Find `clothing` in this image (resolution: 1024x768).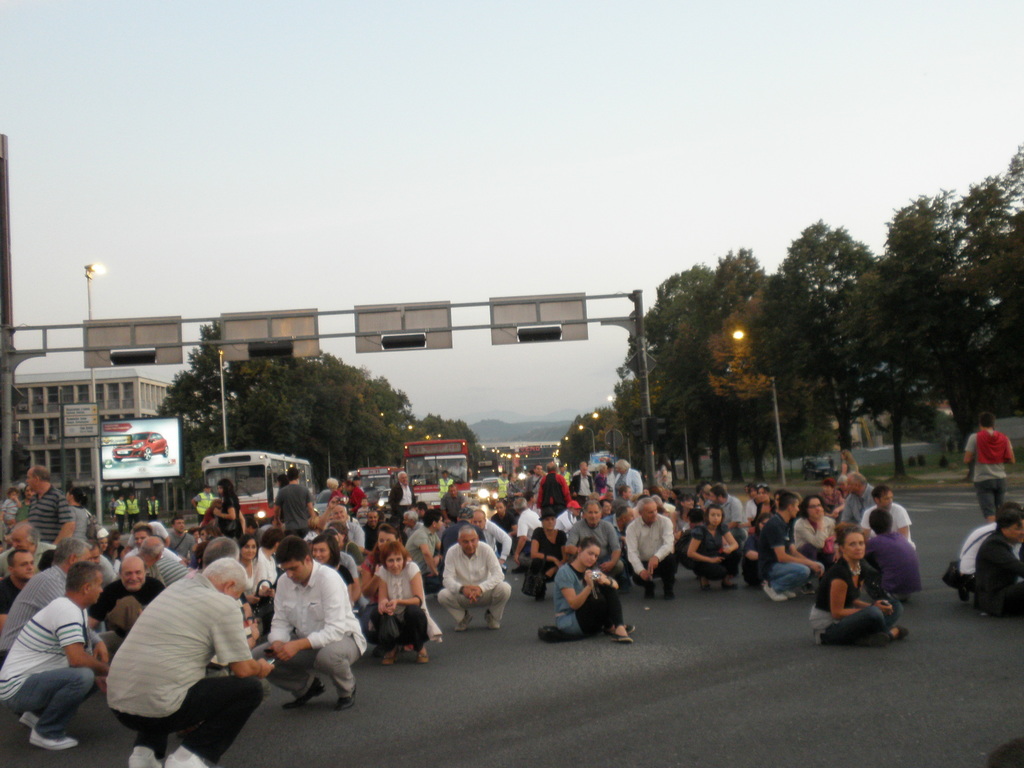
Rect(344, 513, 360, 547).
